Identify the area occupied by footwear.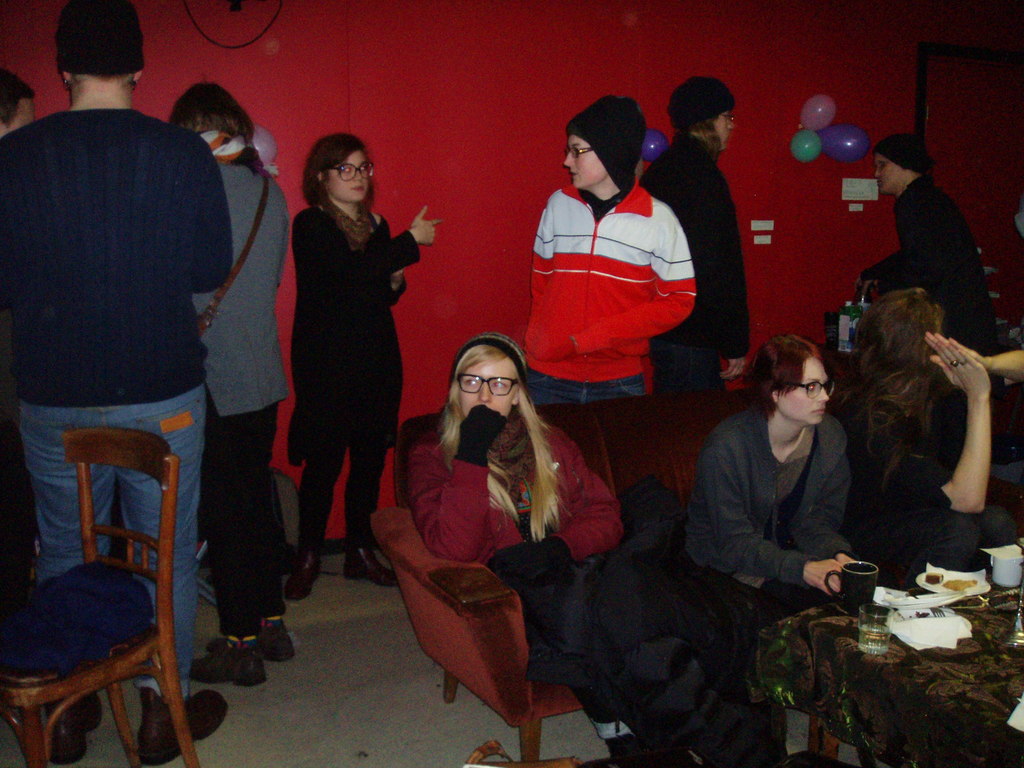
Area: left=285, top=554, right=323, bottom=604.
